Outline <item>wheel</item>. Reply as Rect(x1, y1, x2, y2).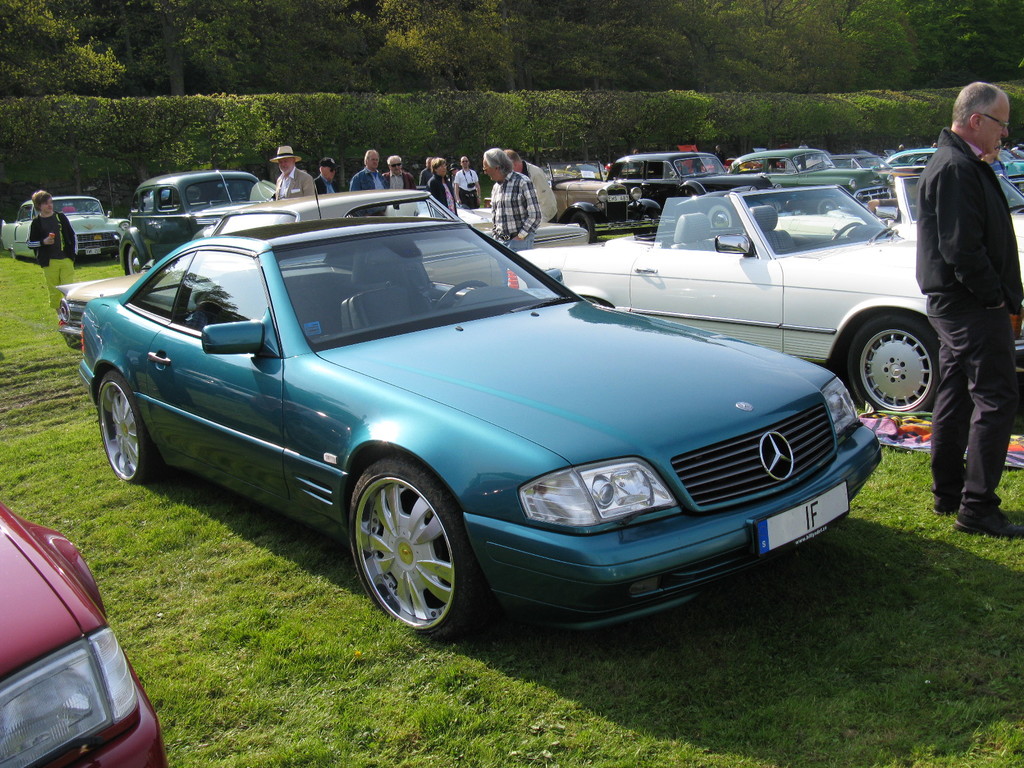
Rect(331, 468, 463, 634).
